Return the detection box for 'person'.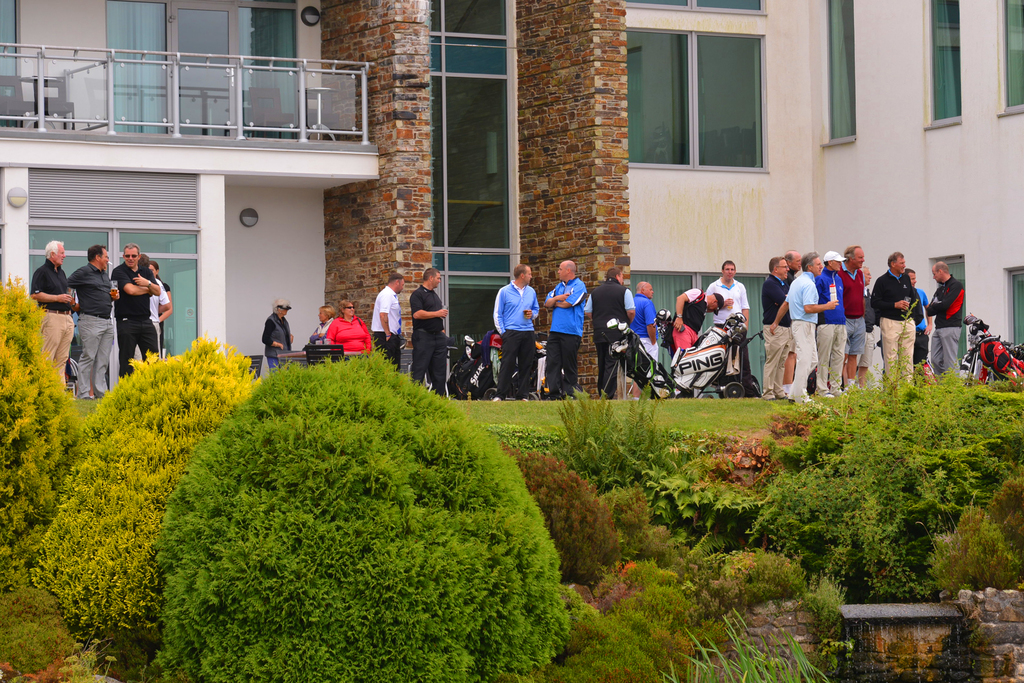
(109,243,160,386).
